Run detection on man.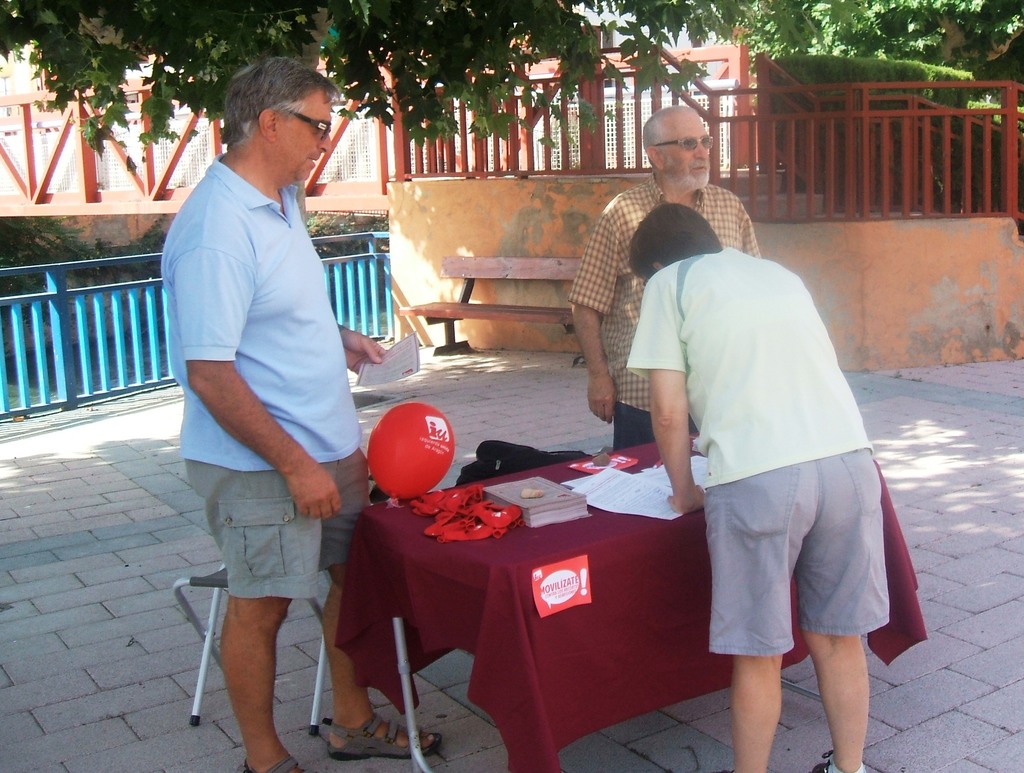
Result: [568, 102, 762, 451].
